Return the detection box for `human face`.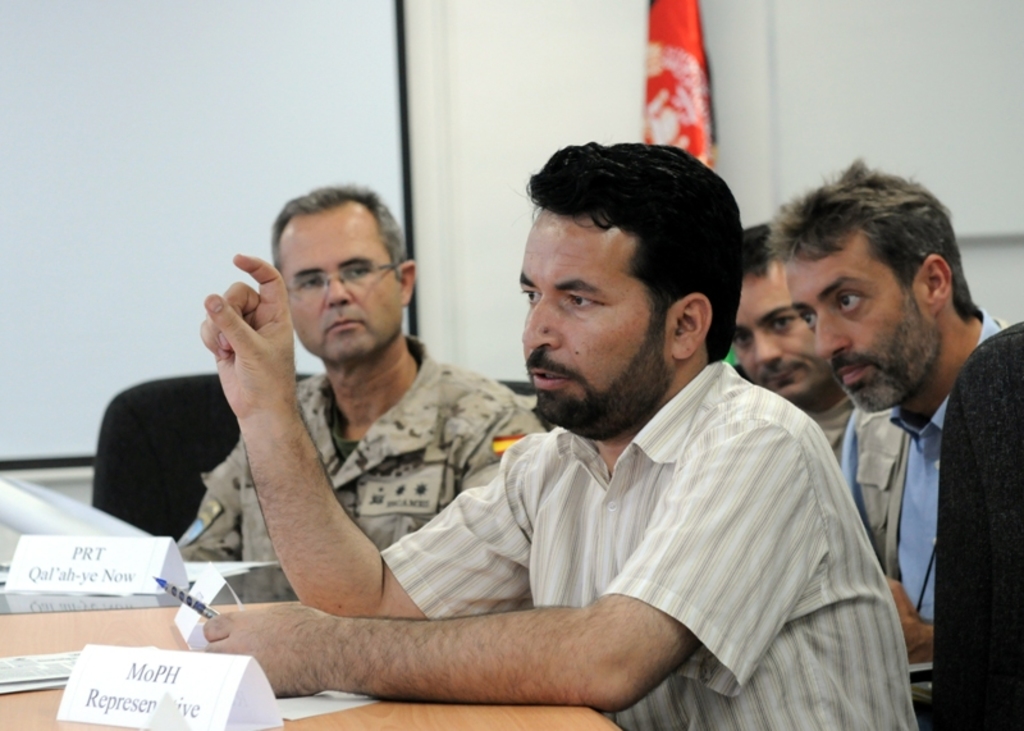
[left=735, top=269, right=835, bottom=401].
